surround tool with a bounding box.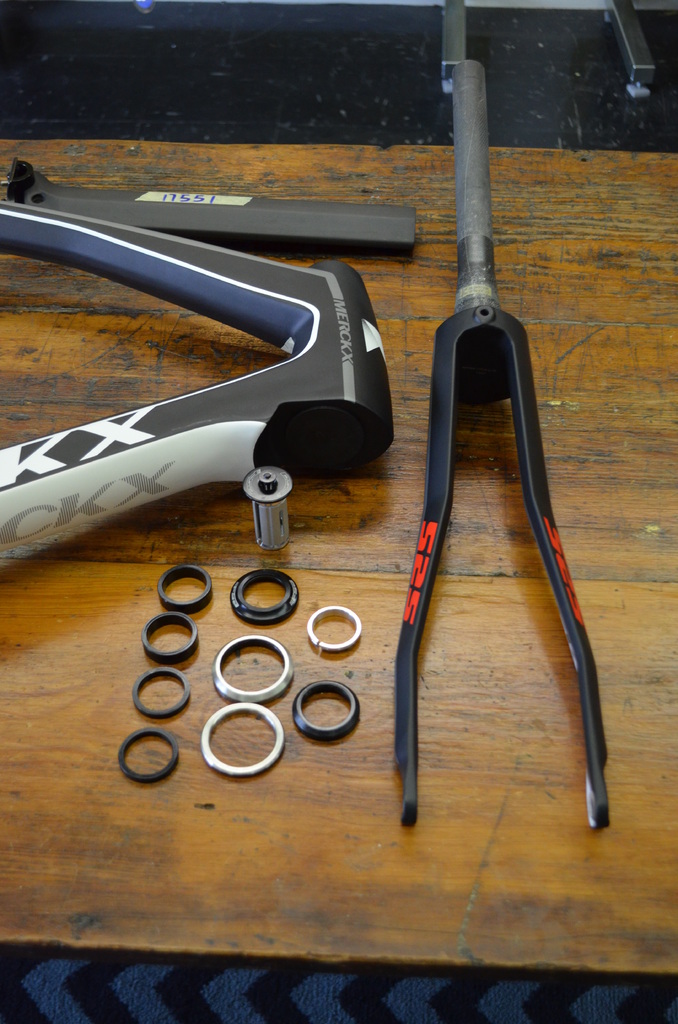
[0, 147, 429, 255].
